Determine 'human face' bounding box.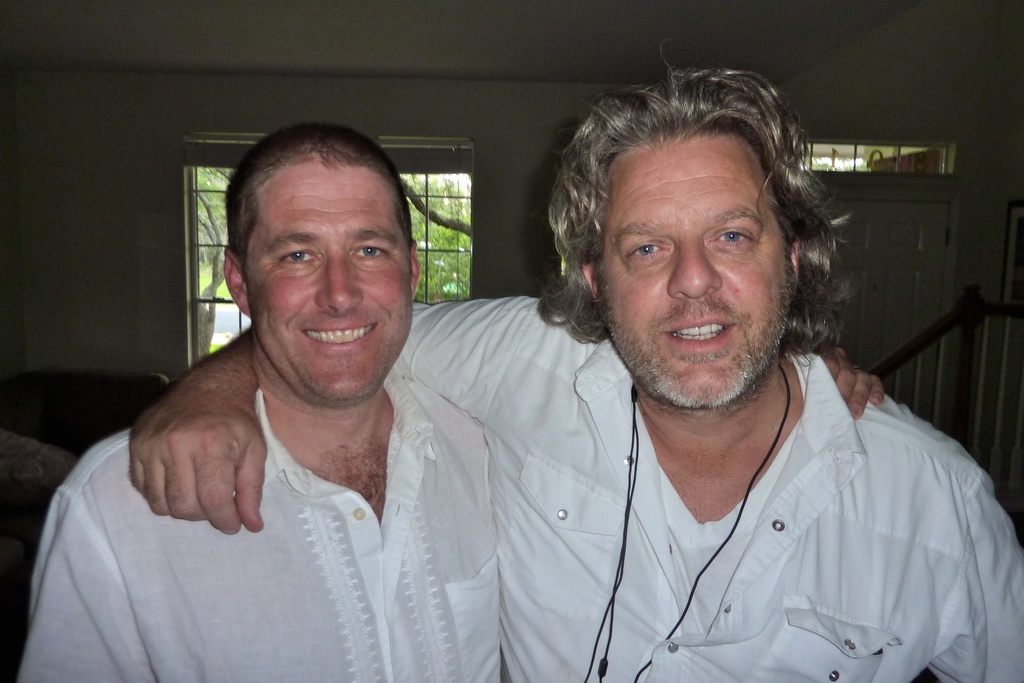
Determined: [591, 134, 796, 406].
